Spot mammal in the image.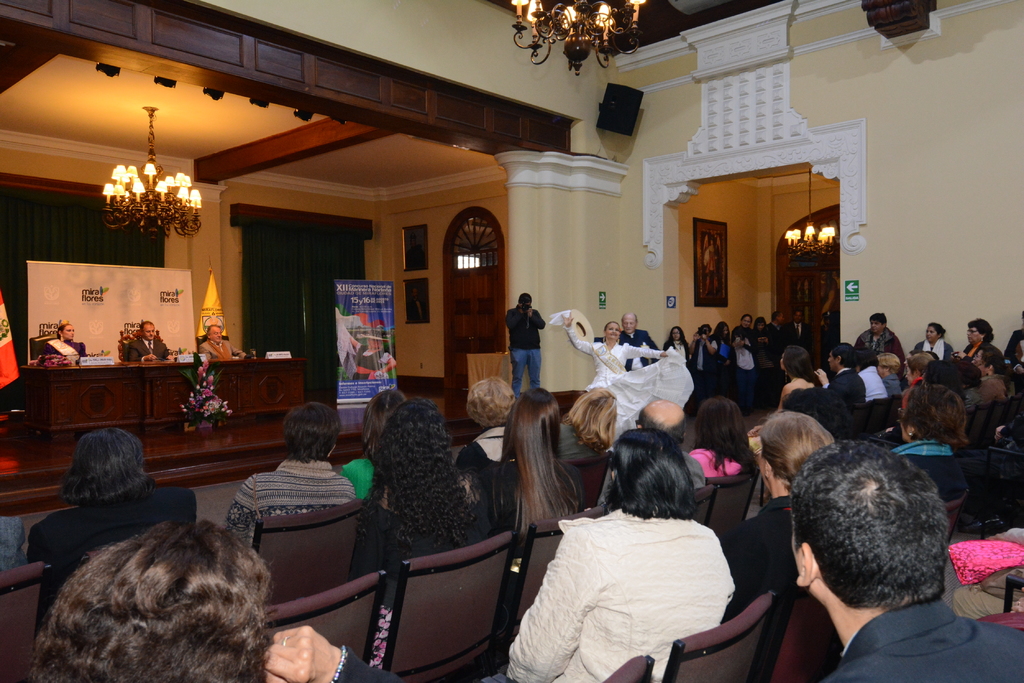
mammal found at bbox=(788, 309, 812, 354).
